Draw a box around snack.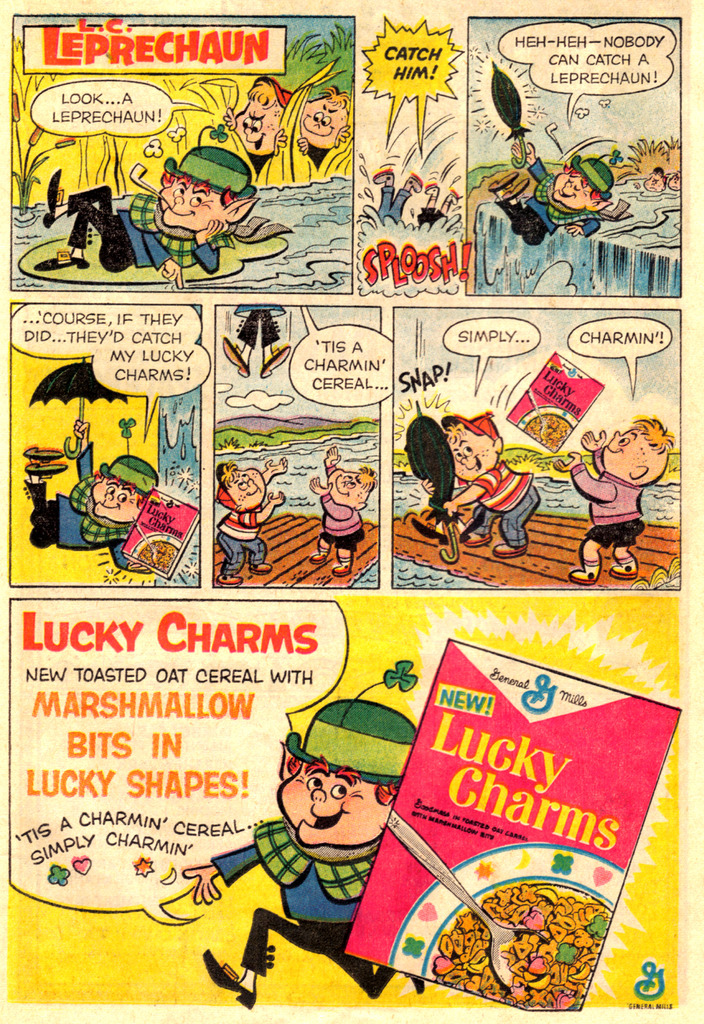
[left=138, top=543, right=180, bottom=576].
